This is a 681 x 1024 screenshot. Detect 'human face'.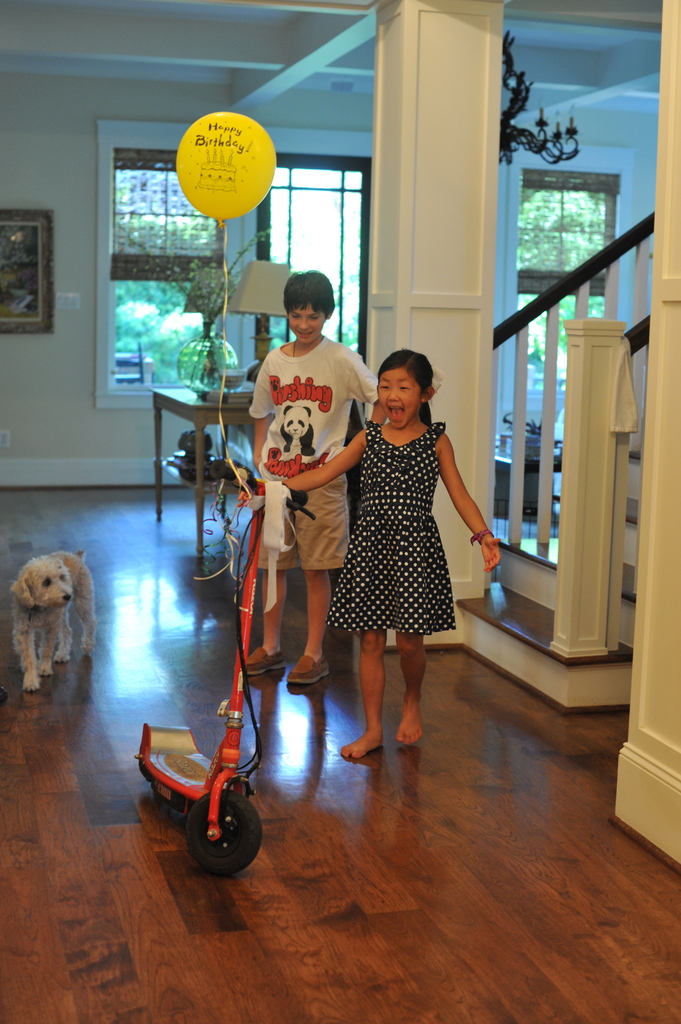
[x1=378, y1=372, x2=415, y2=426].
